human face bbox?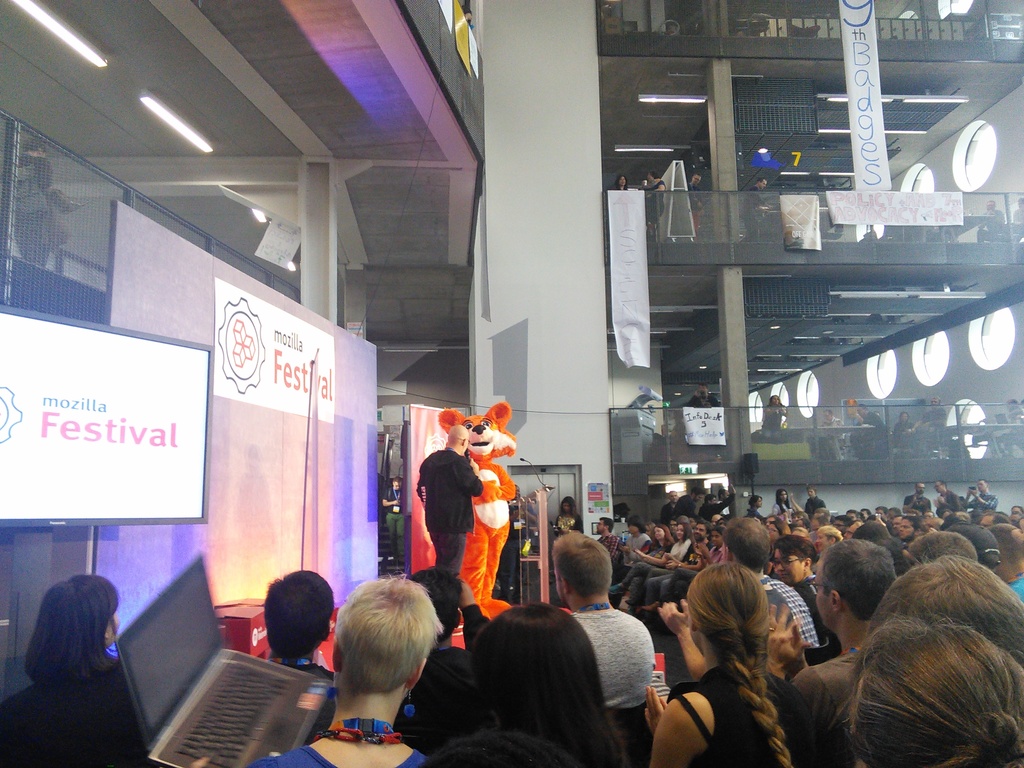
l=804, t=488, r=815, b=499
